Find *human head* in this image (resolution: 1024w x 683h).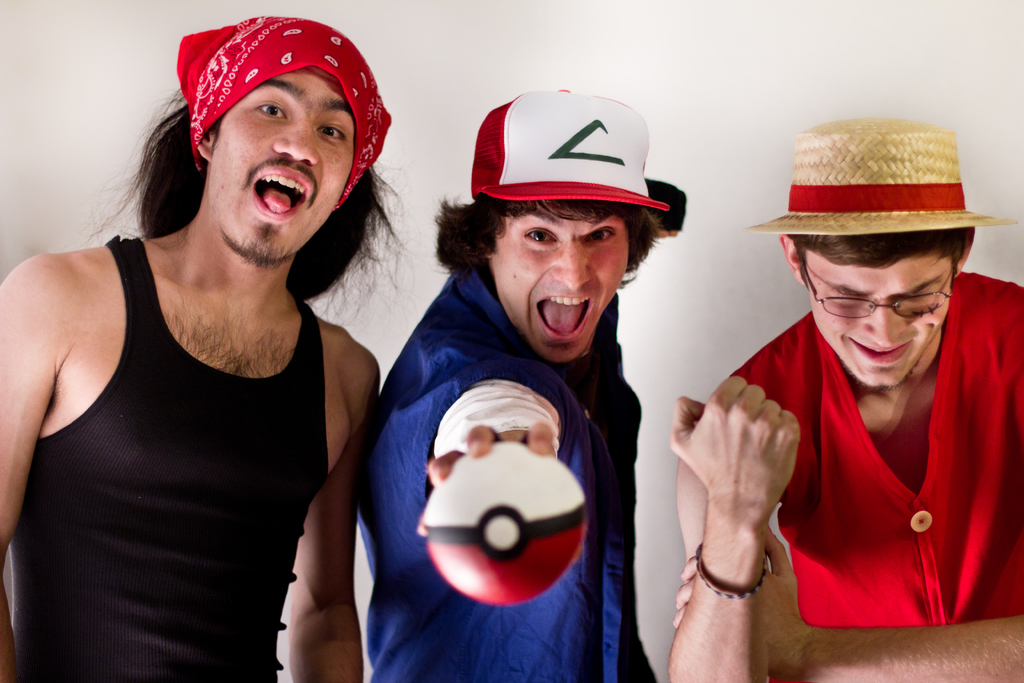
(451, 95, 691, 359).
